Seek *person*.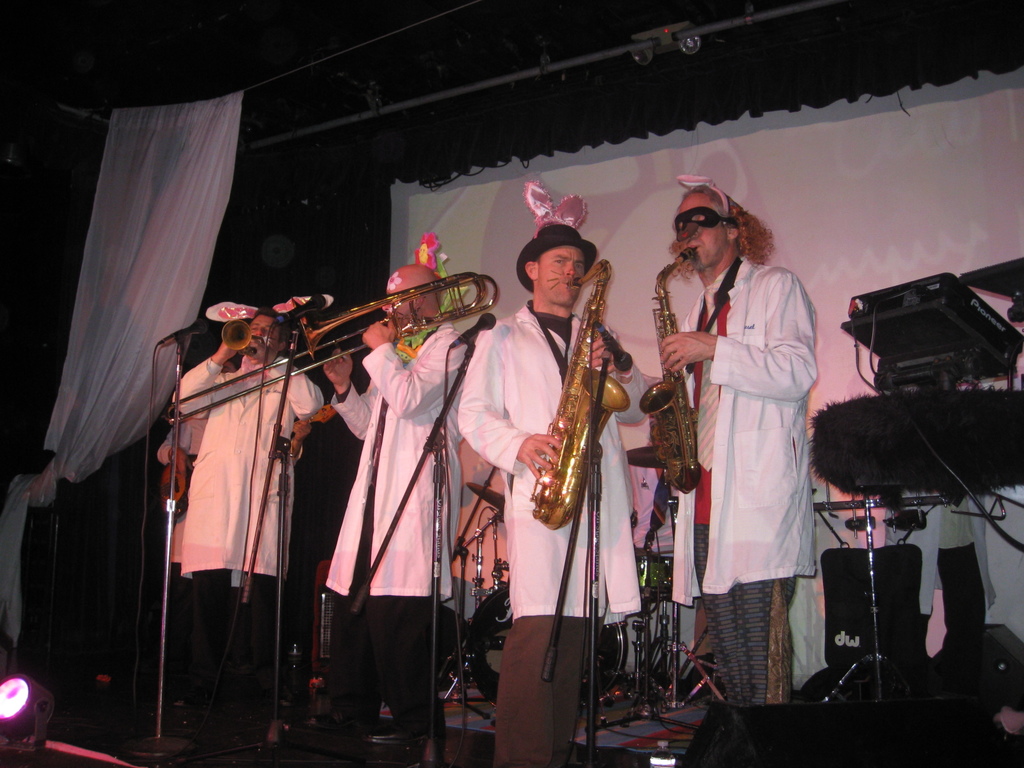
x1=650 y1=180 x2=810 y2=699.
